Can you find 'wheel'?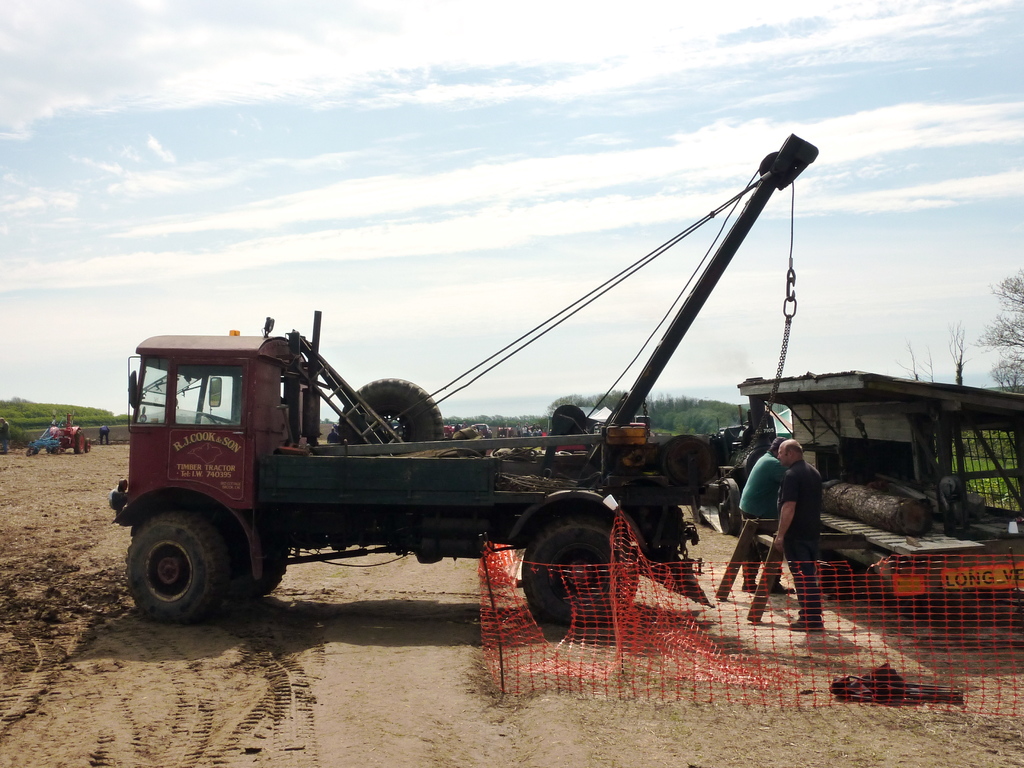
Yes, bounding box: 521 511 637 625.
